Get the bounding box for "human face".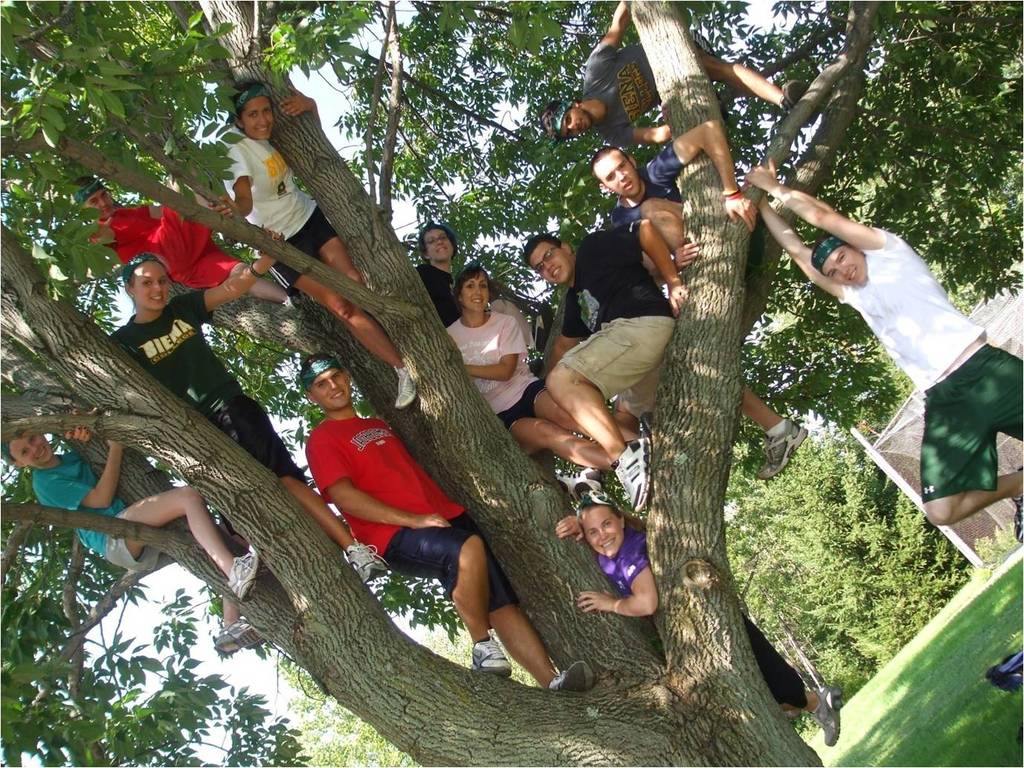
crop(429, 225, 451, 262).
